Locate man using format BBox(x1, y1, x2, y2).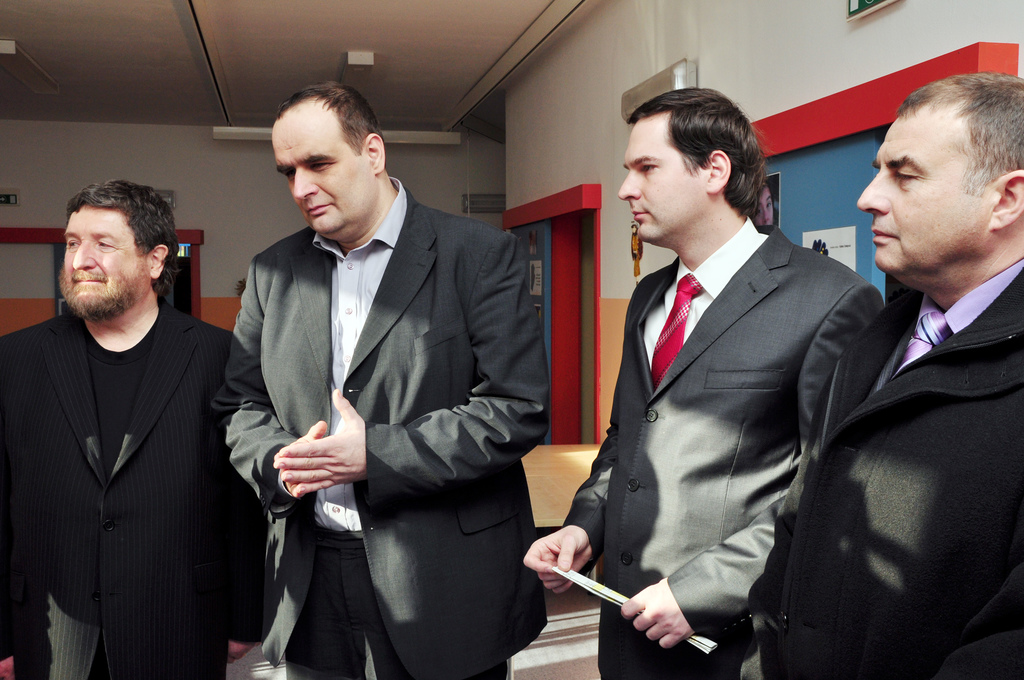
BBox(746, 70, 1023, 679).
